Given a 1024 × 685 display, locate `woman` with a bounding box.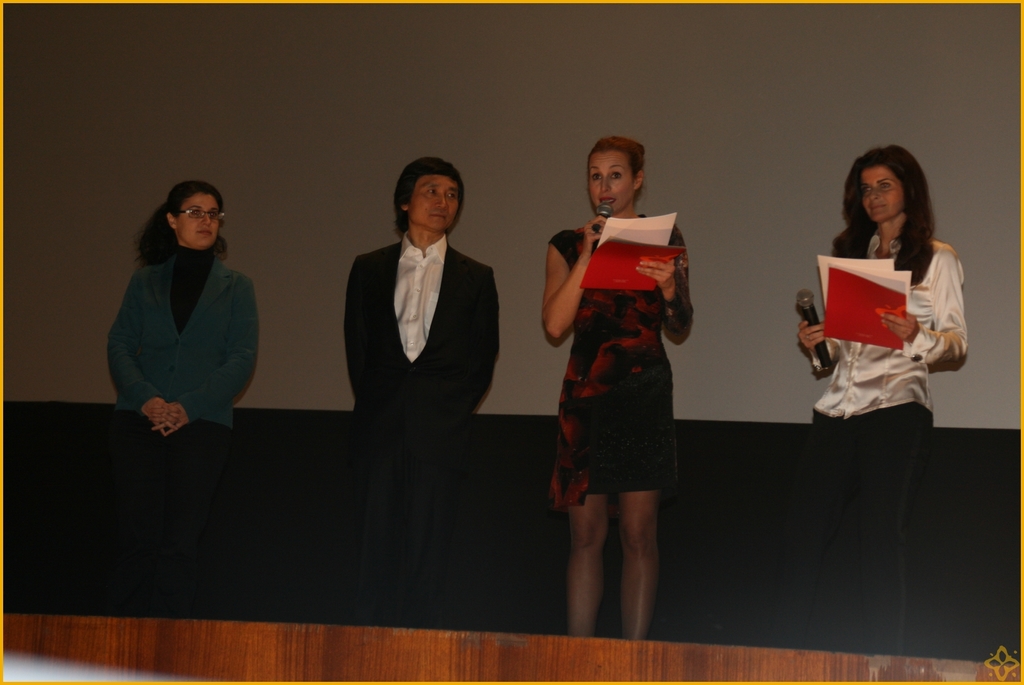
Located: locate(797, 144, 968, 653).
